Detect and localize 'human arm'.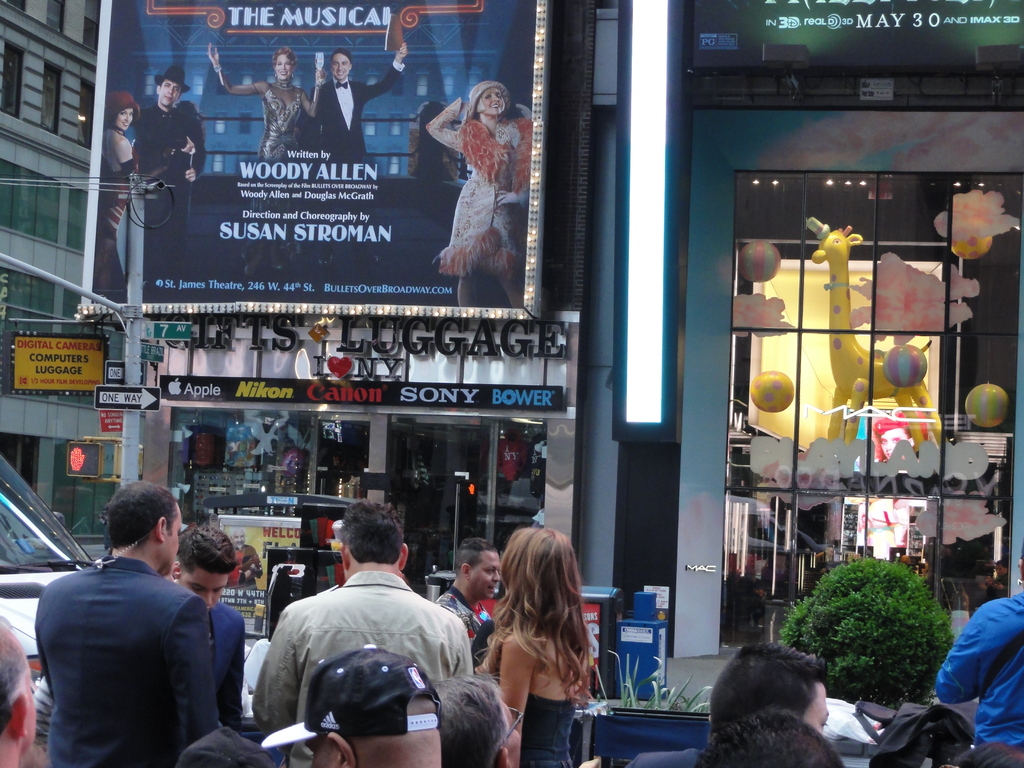
Localized at (250,605,303,756).
